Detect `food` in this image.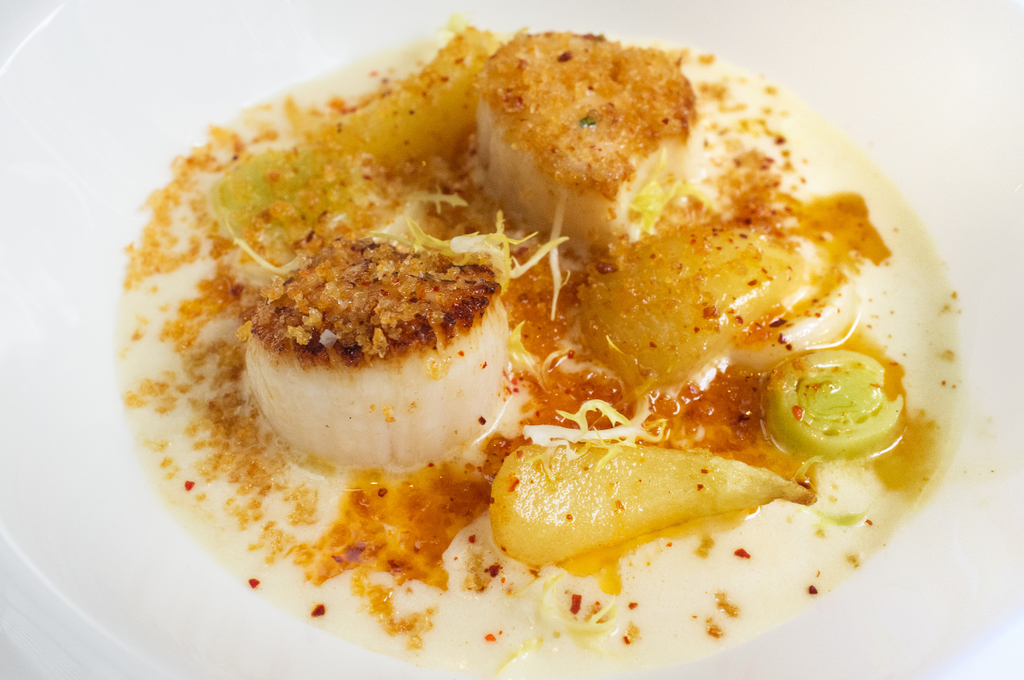
Detection: box=[147, 19, 979, 608].
